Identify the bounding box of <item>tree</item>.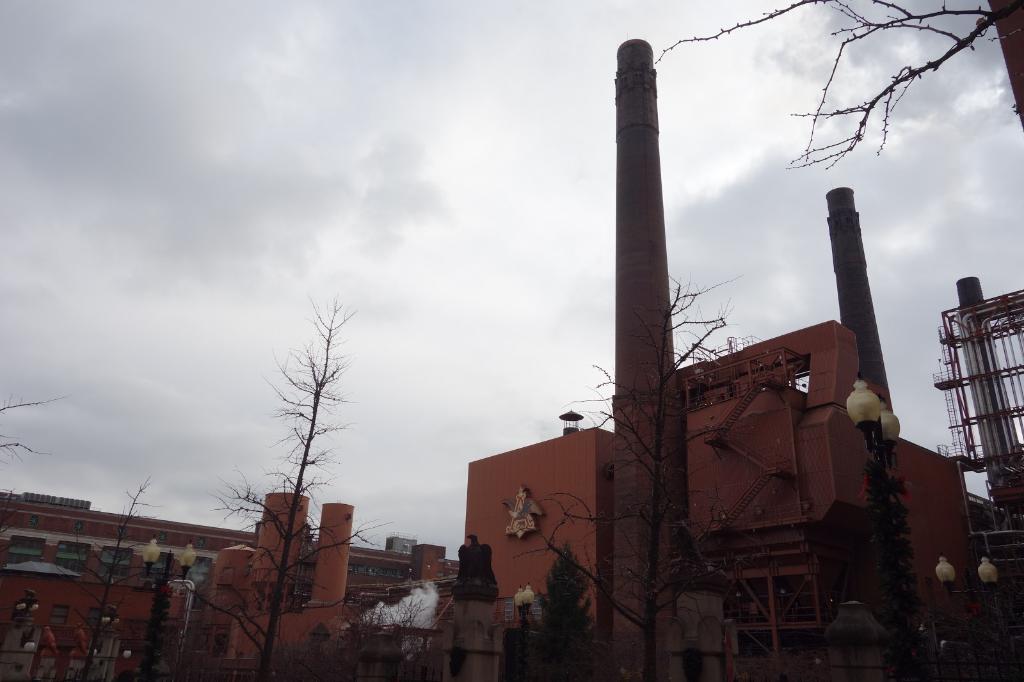
{"left": 655, "top": 0, "right": 1023, "bottom": 169}.
